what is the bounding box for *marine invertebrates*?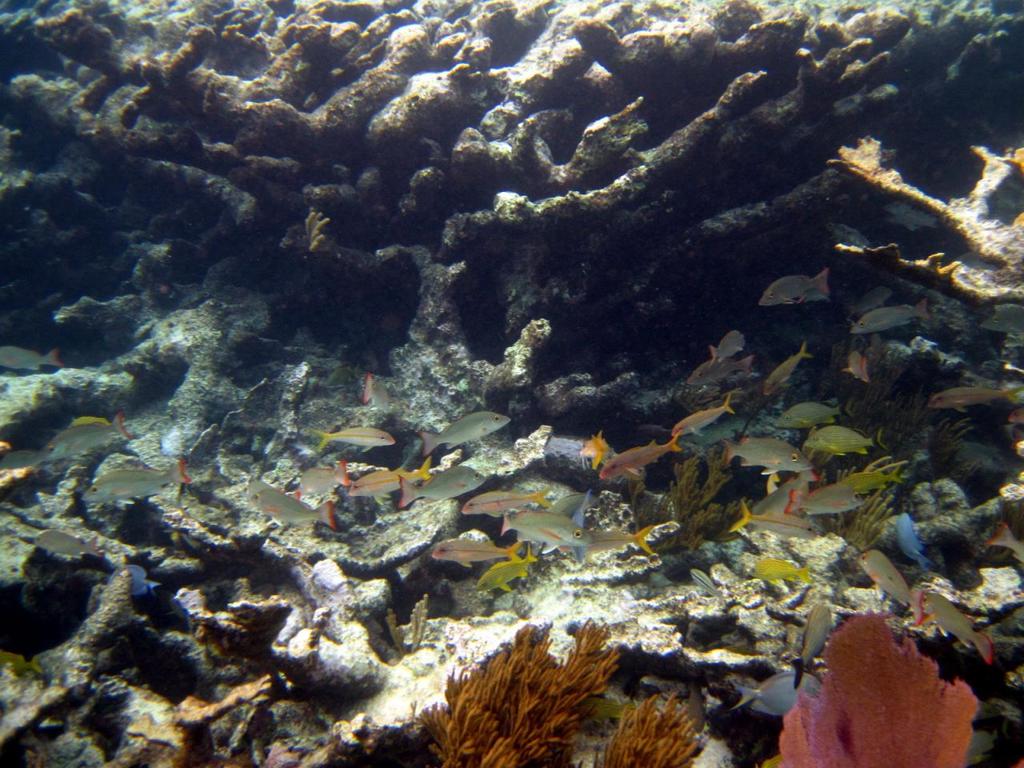
Rect(430, 538, 518, 566).
